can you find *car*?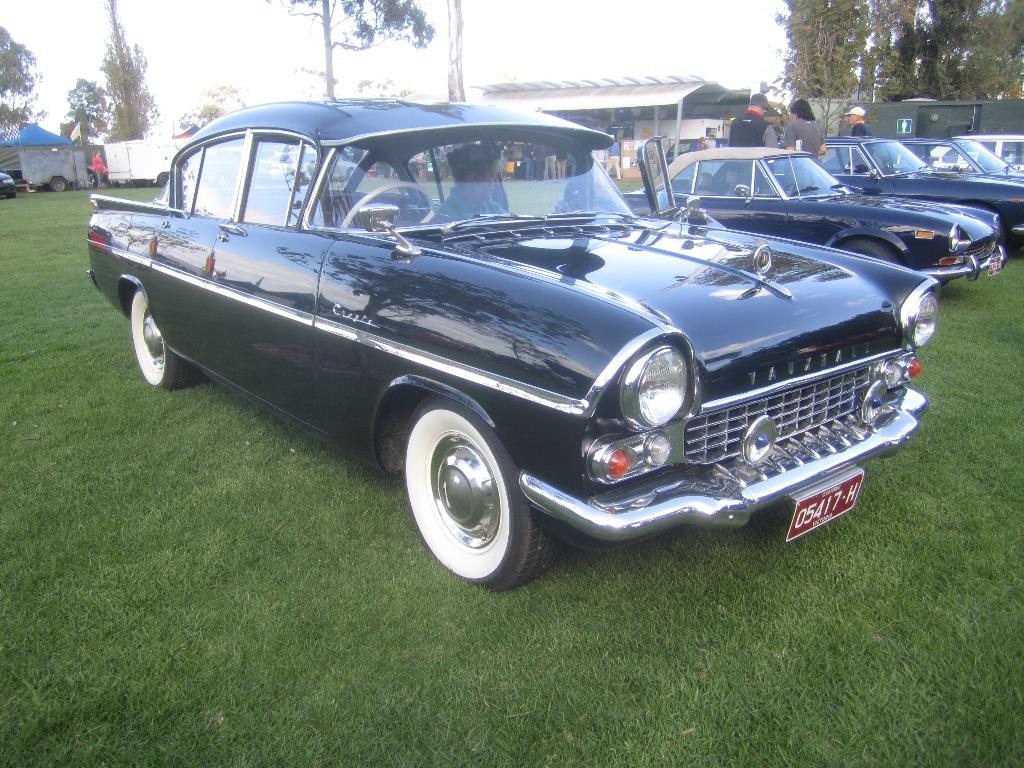
Yes, bounding box: 100:116:929:580.
